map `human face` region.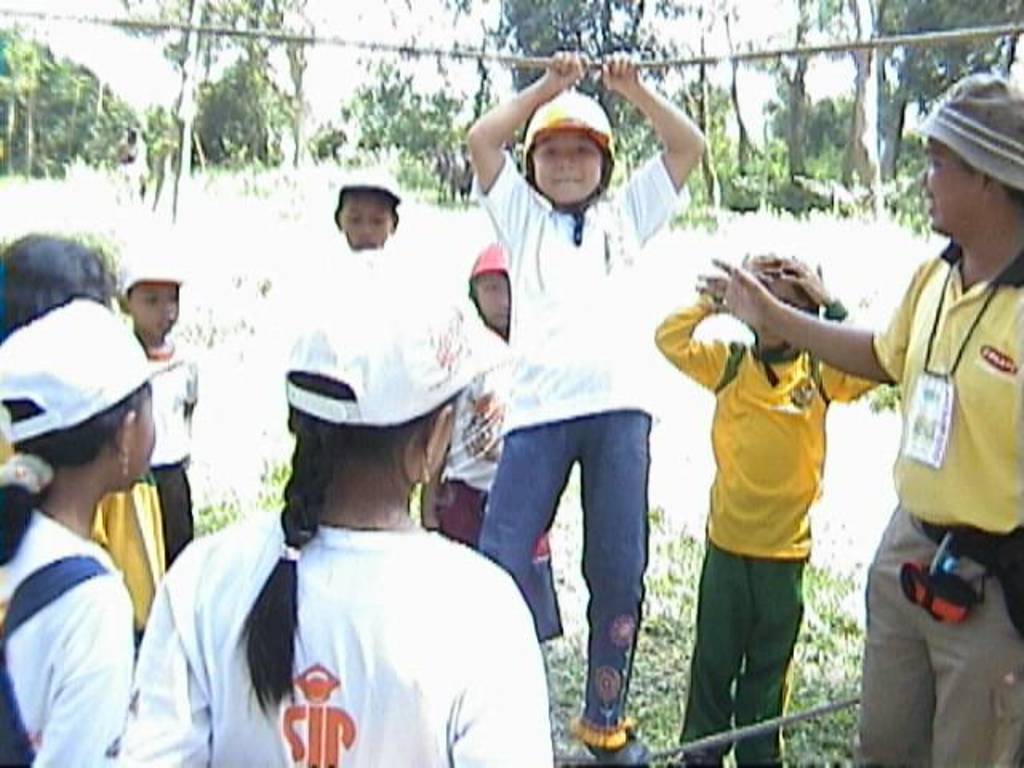
Mapped to <bbox>123, 280, 181, 339</bbox>.
